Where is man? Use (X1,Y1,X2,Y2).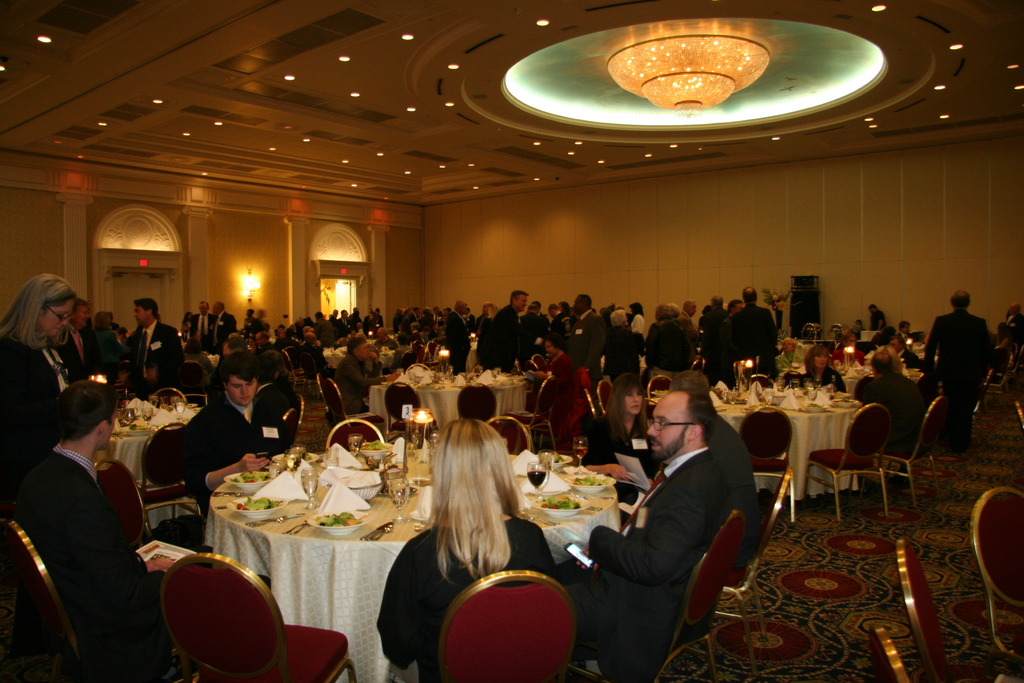
(920,284,995,456).
